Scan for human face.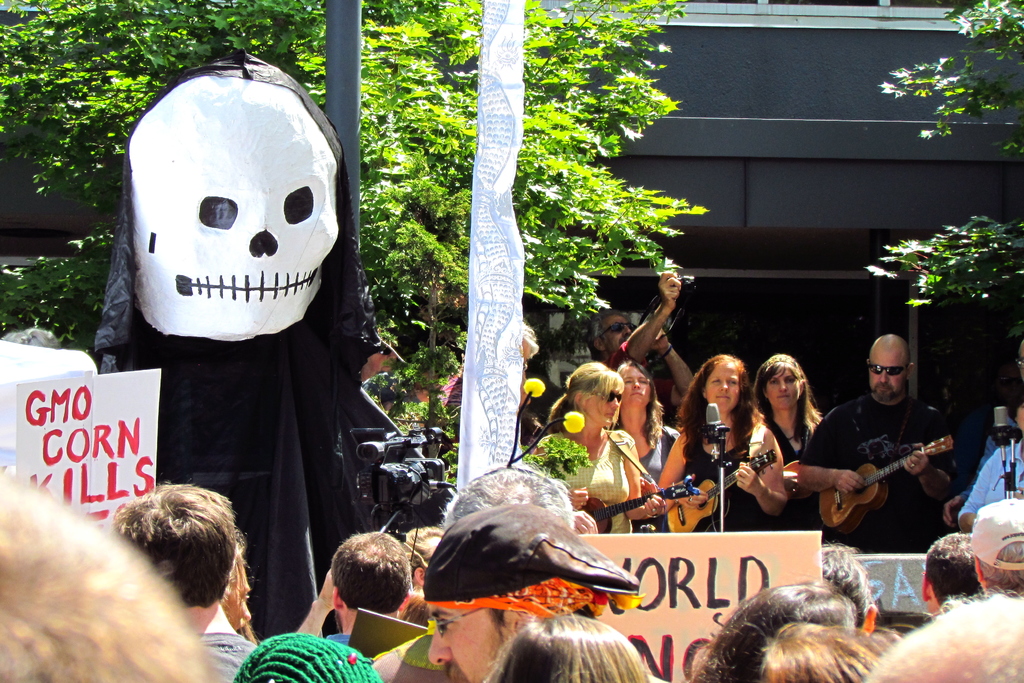
Scan result: 428, 598, 516, 682.
